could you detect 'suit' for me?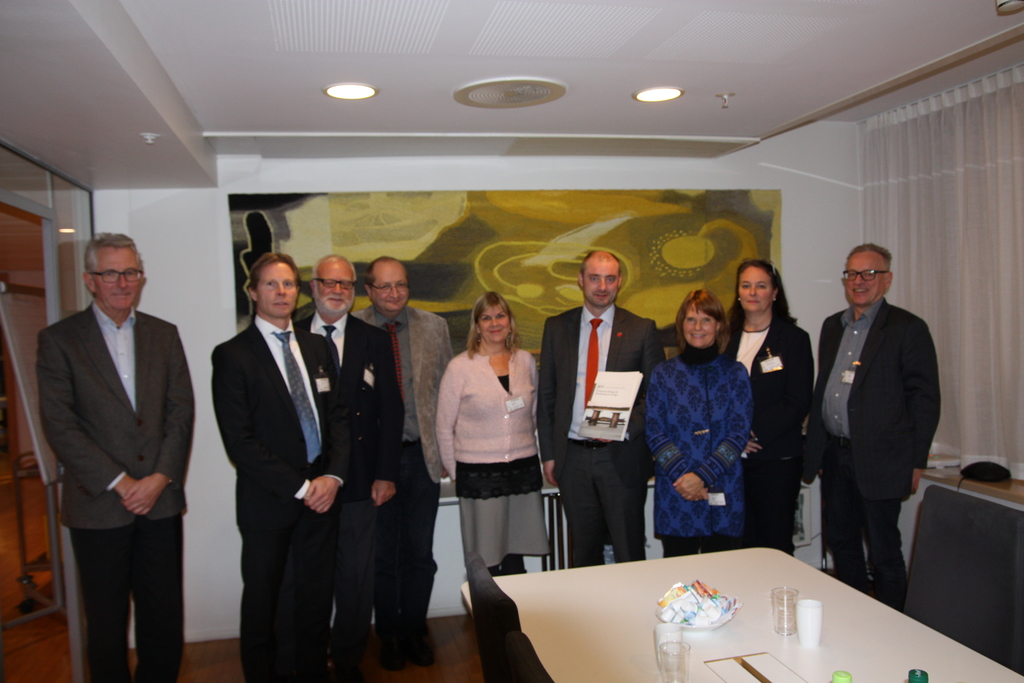
Detection result: crop(359, 306, 452, 618).
